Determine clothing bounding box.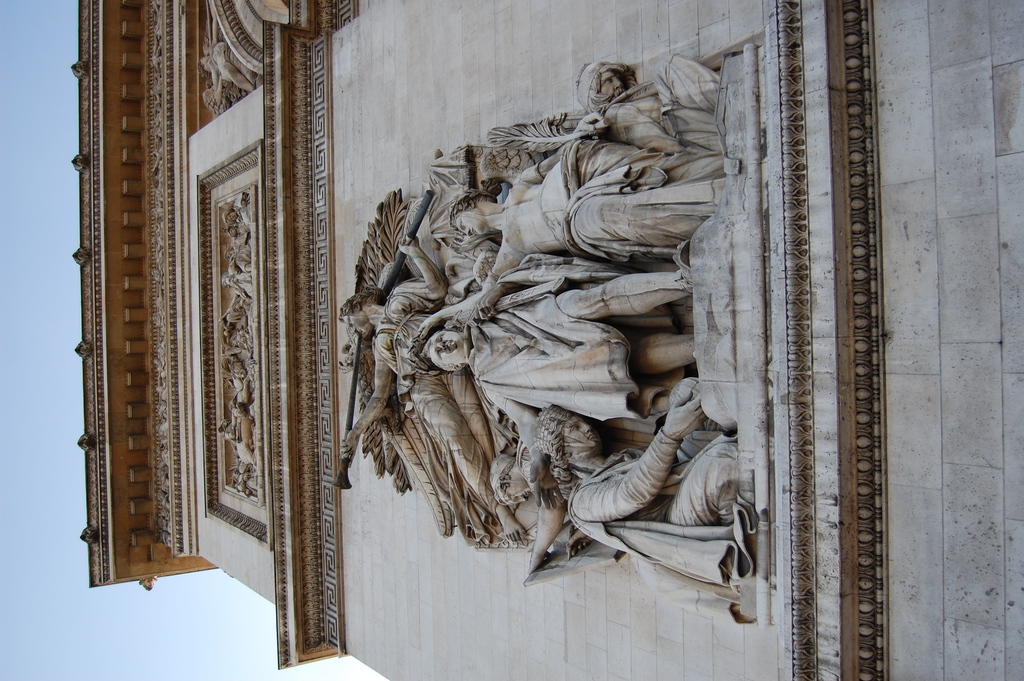
Determined: [x1=561, y1=135, x2=729, y2=268].
